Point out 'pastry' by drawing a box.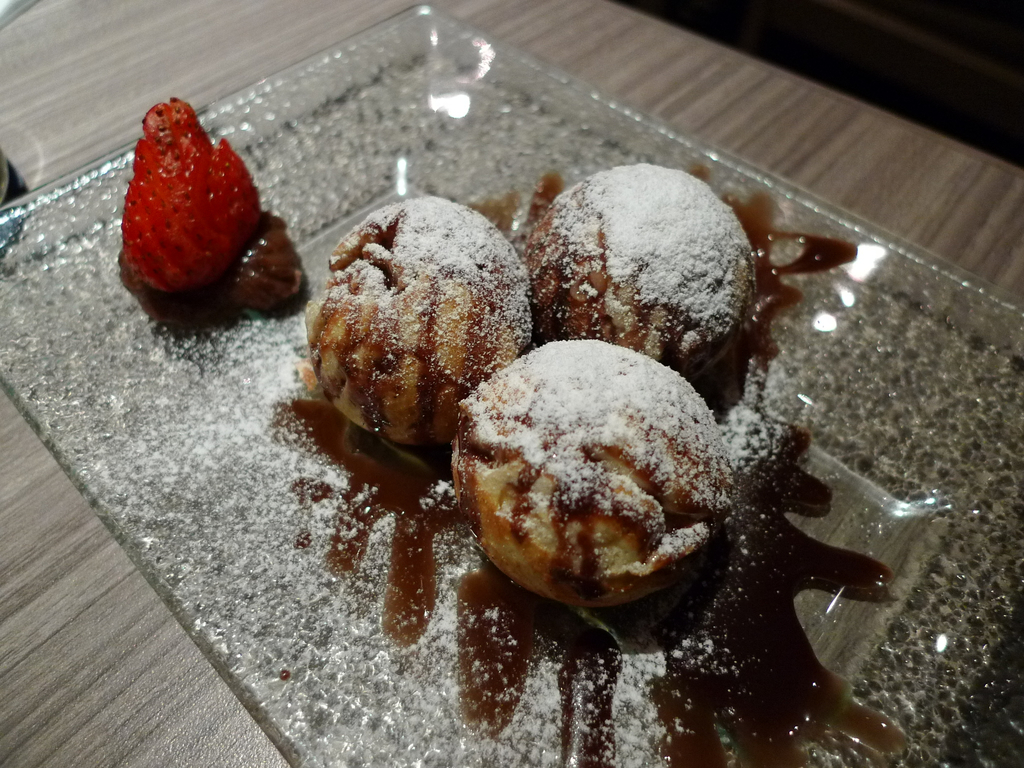
pyautogui.locateOnScreen(522, 163, 759, 385).
